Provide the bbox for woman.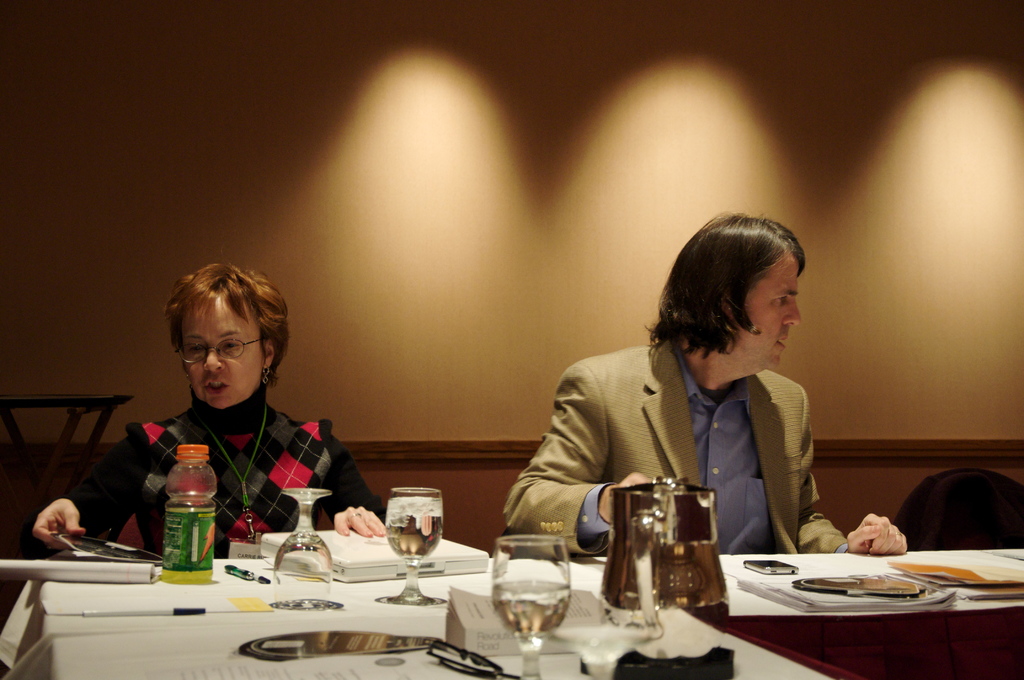
detection(29, 259, 385, 538).
